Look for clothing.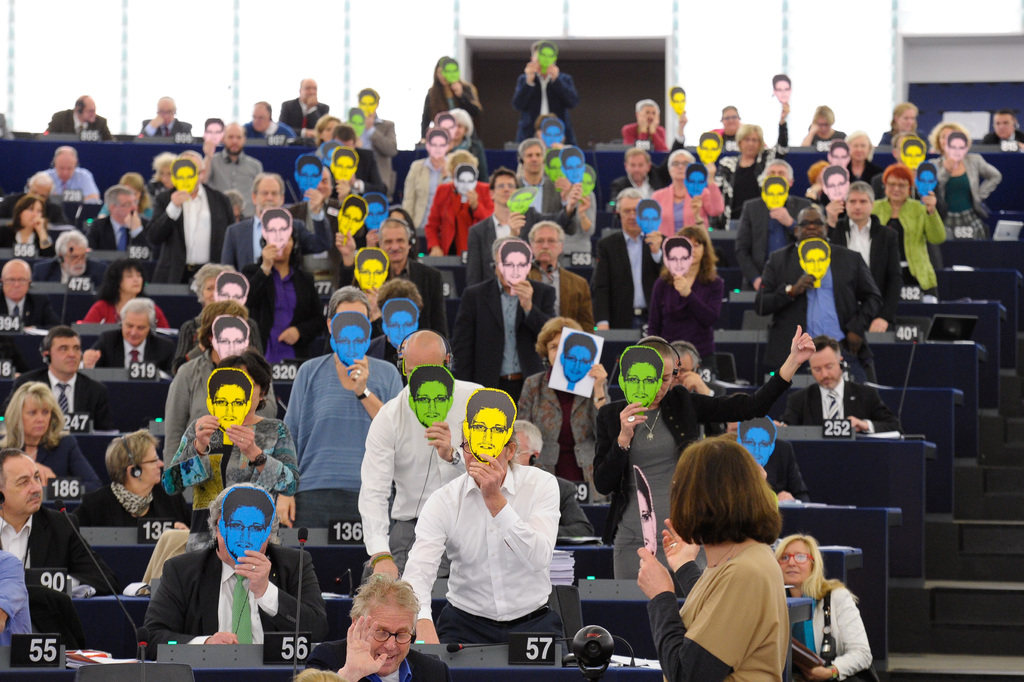
Found: l=76, t=476, r=191, b=531.
